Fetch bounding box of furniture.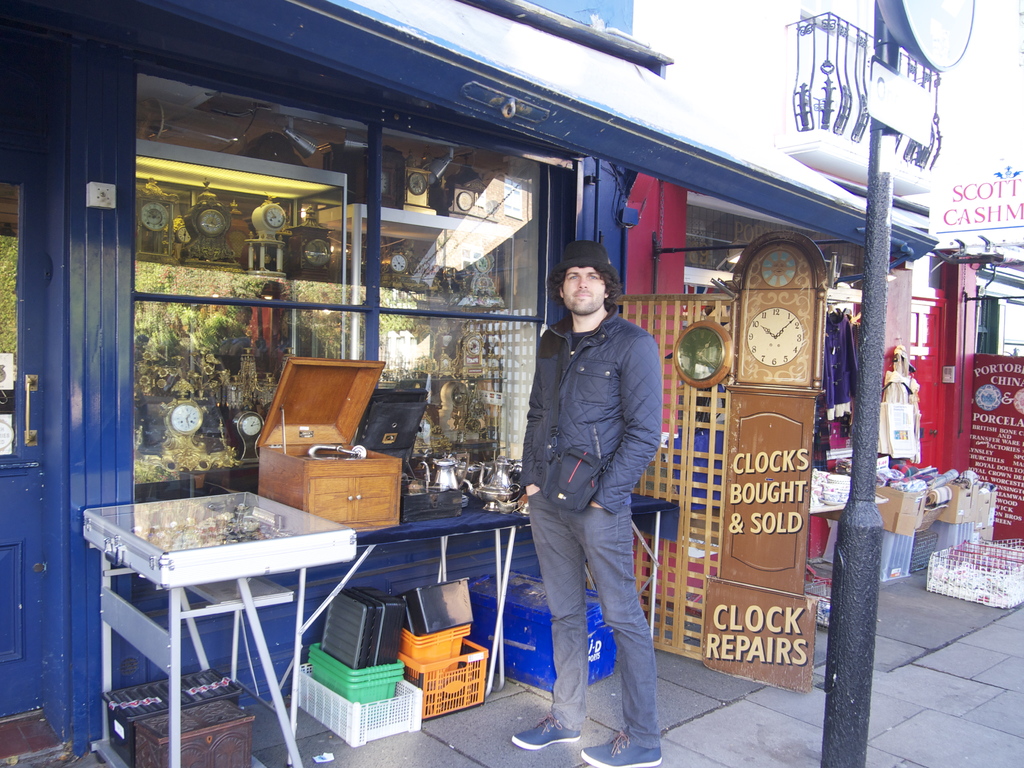
Bbox: locate(79, 487, 531, 767).
